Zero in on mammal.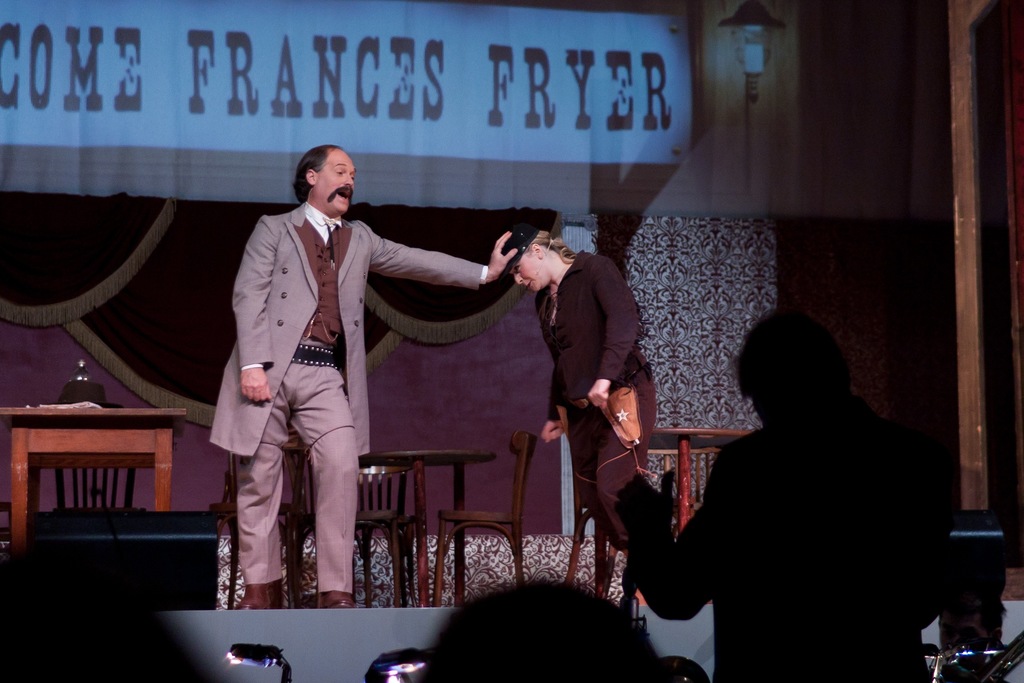
Zeroed in: bbox=(211, 143, 525, 607).
